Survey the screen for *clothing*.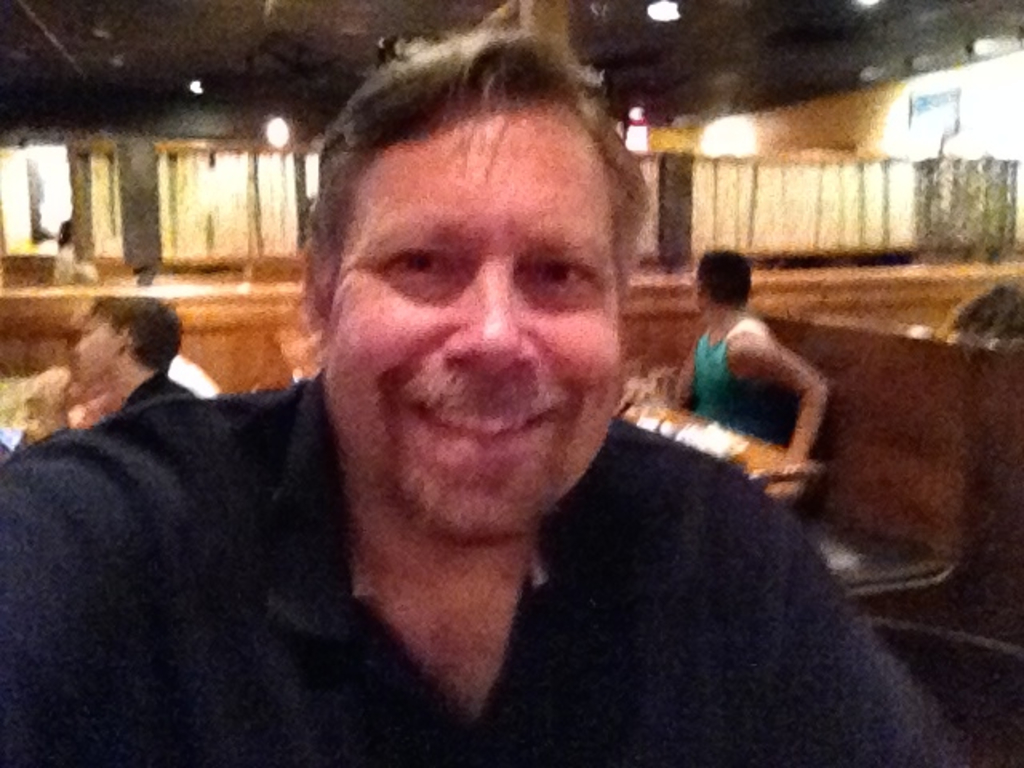
Survey found: [120, 370, 197, 410].
